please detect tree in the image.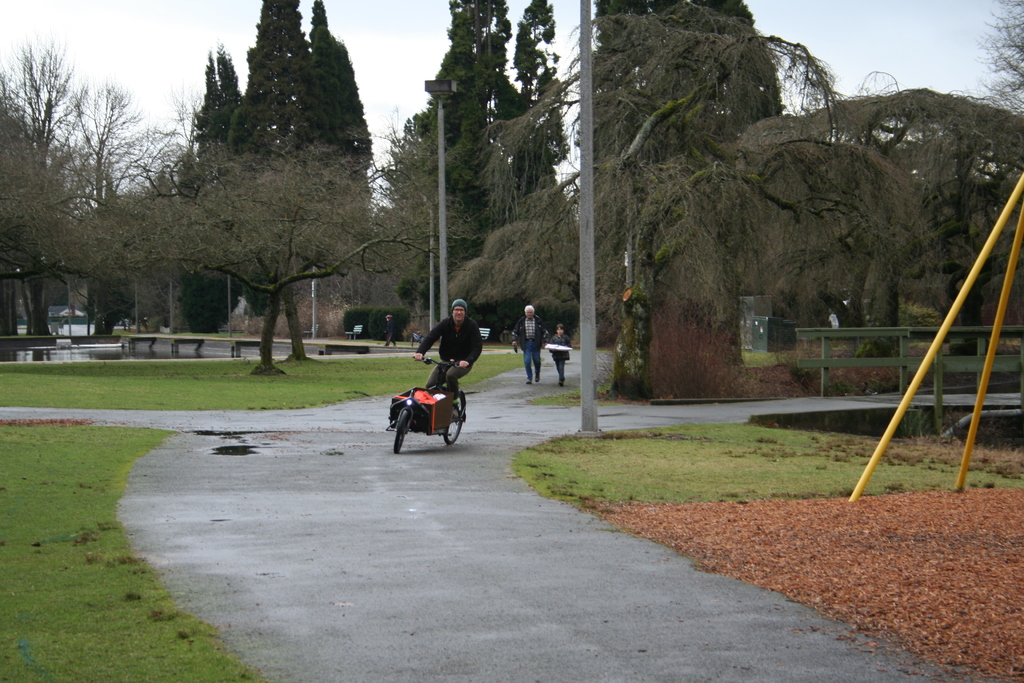
{"left": 115, "top": 142, "right": 433, "bottom": 370}.
